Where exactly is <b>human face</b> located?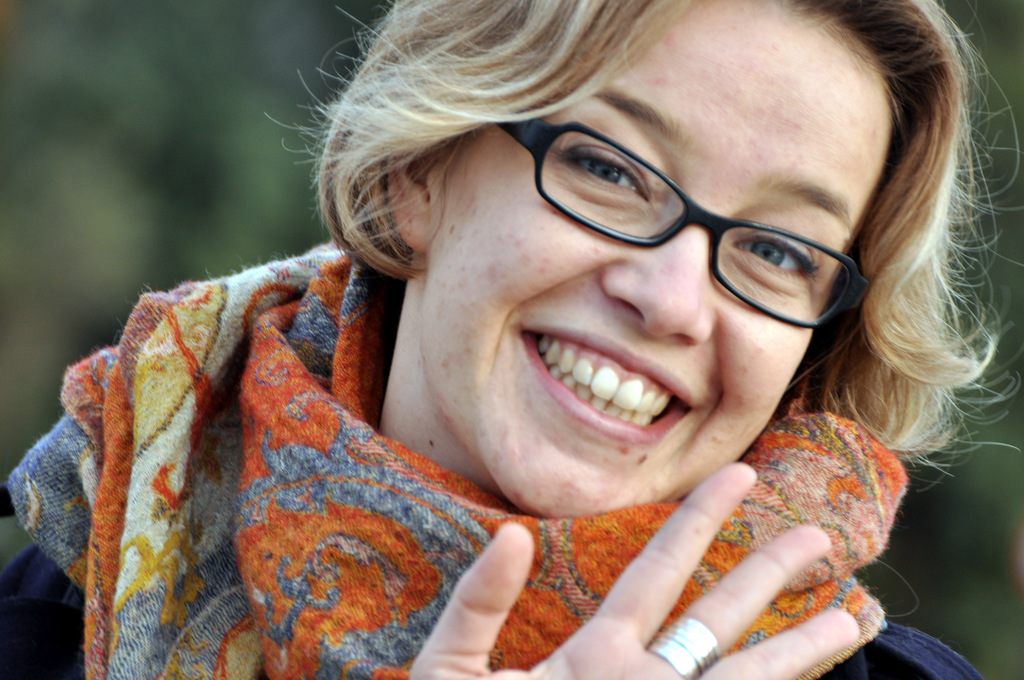
Its bounding box is 417, 3, 905, 520.
